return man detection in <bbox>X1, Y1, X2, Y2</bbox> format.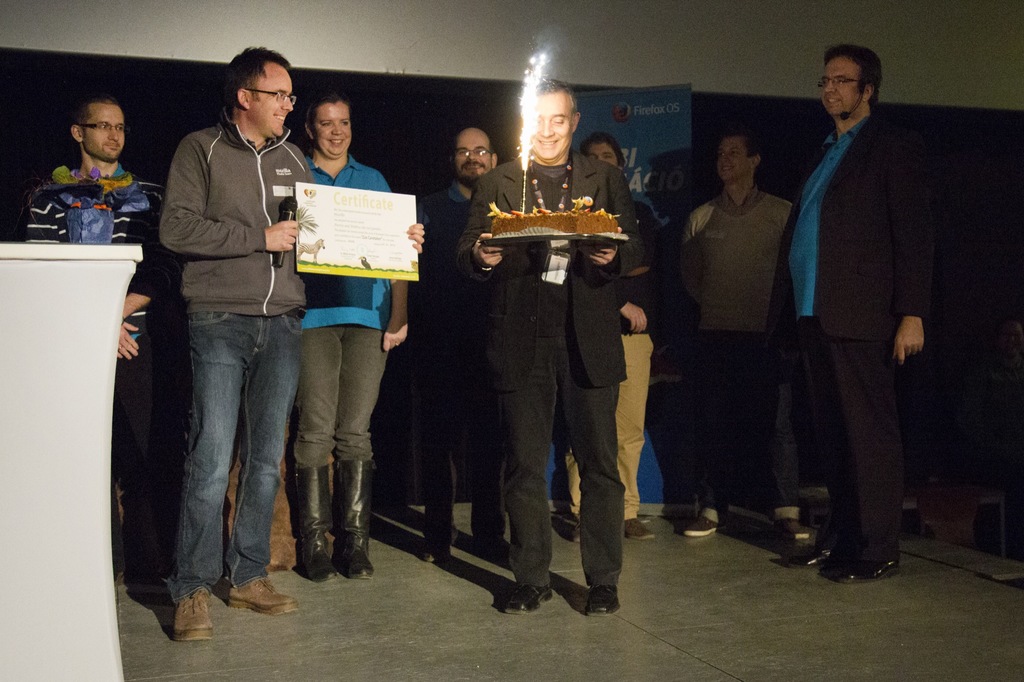
<bbox>678, 131, 796, 537</bbox>.
